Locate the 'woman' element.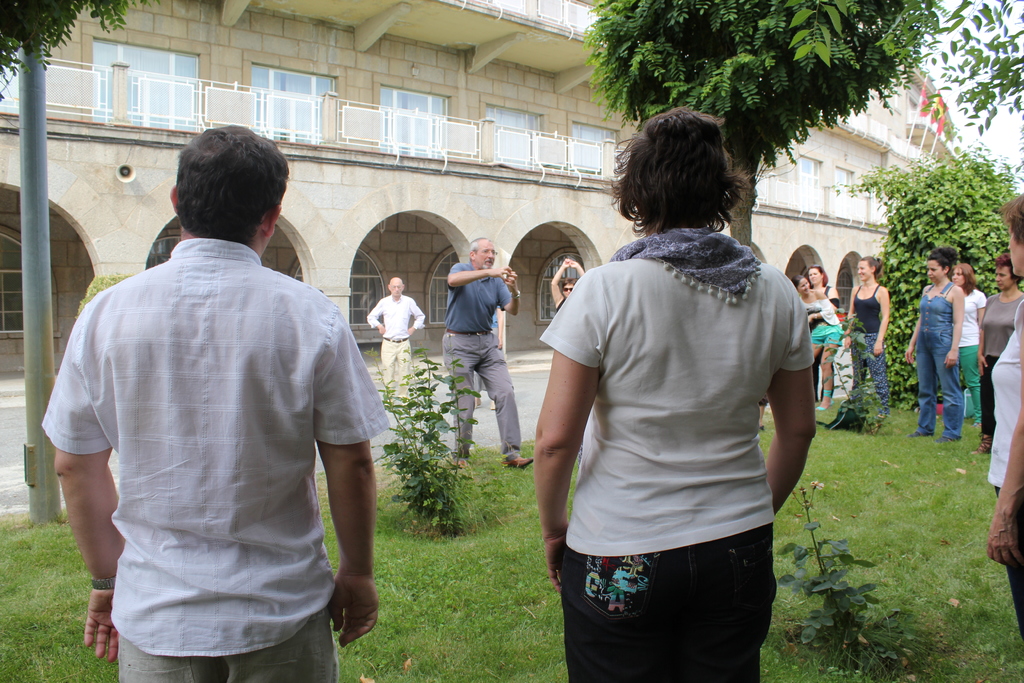
Element bbox: box=[948, 264, 989, 428].
